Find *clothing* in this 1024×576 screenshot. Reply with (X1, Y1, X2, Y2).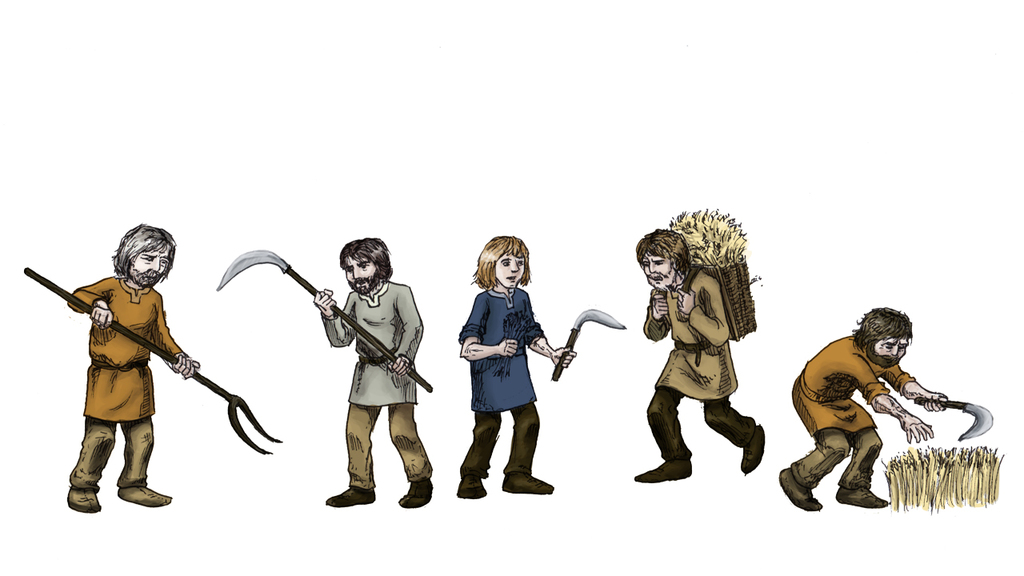
(644, 266, 755, 460).
